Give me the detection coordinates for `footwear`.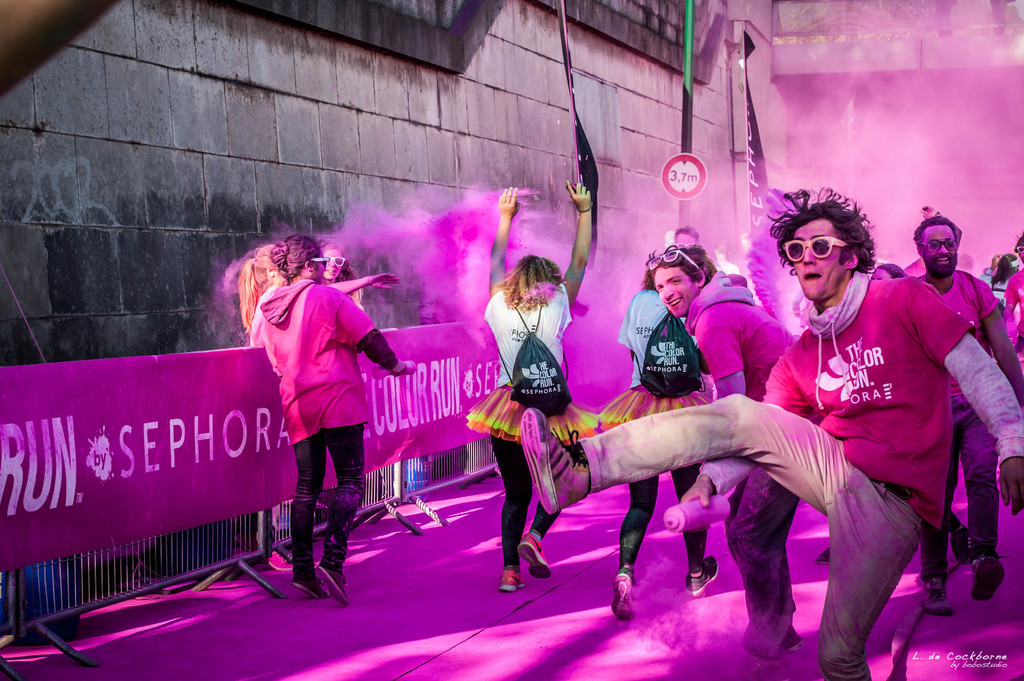
315 559 349 602.
